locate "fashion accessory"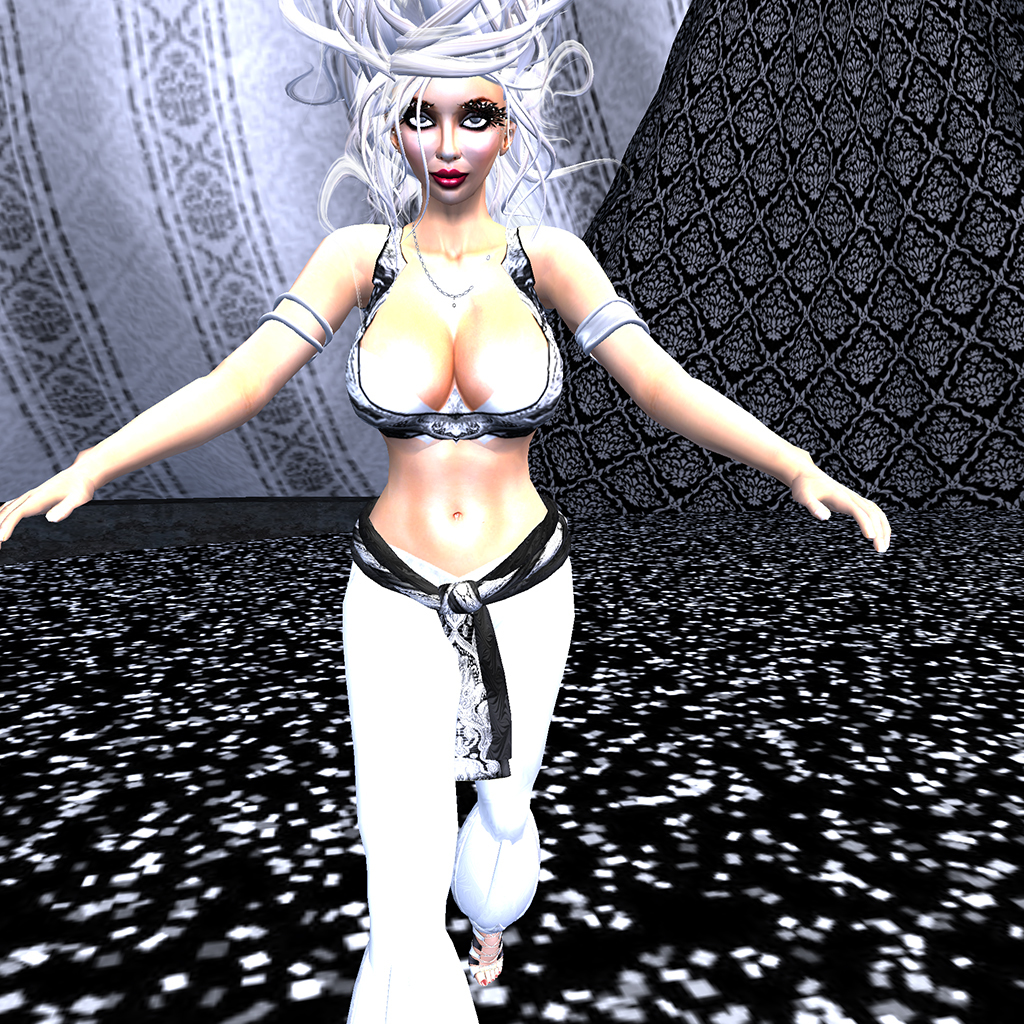
{"left": 574, "top": 296, "right": 650, "bottom": 363}
